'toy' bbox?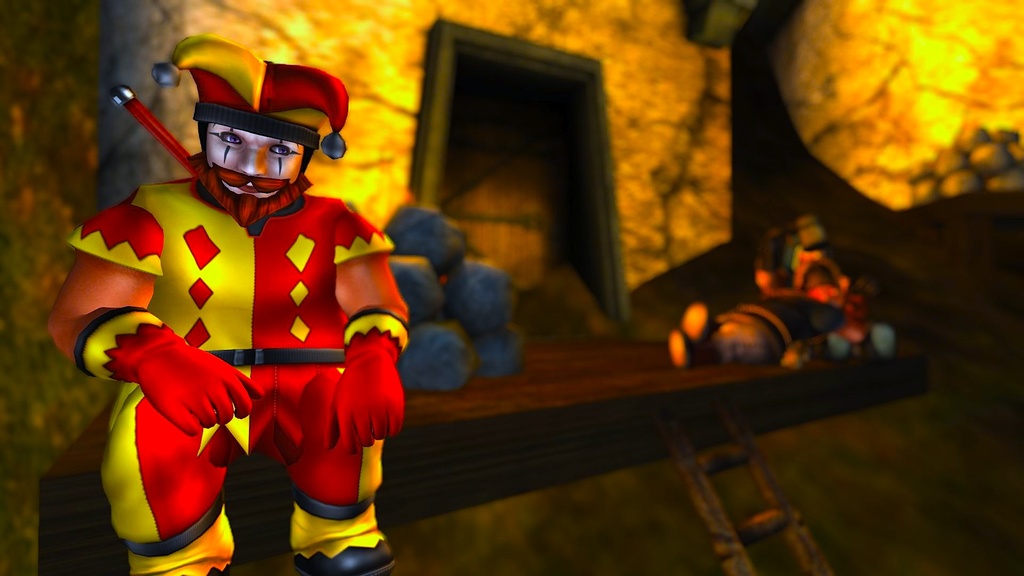
72:44:432:556
